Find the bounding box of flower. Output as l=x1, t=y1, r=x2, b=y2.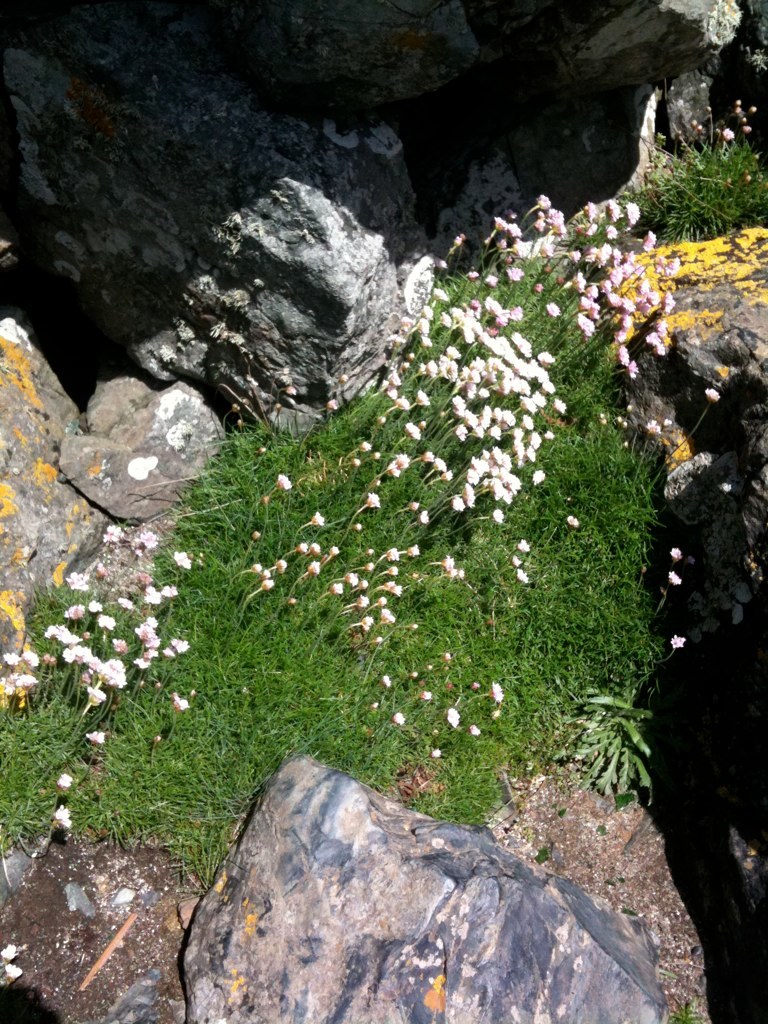
l=52, t=802, r=70, b=832.
